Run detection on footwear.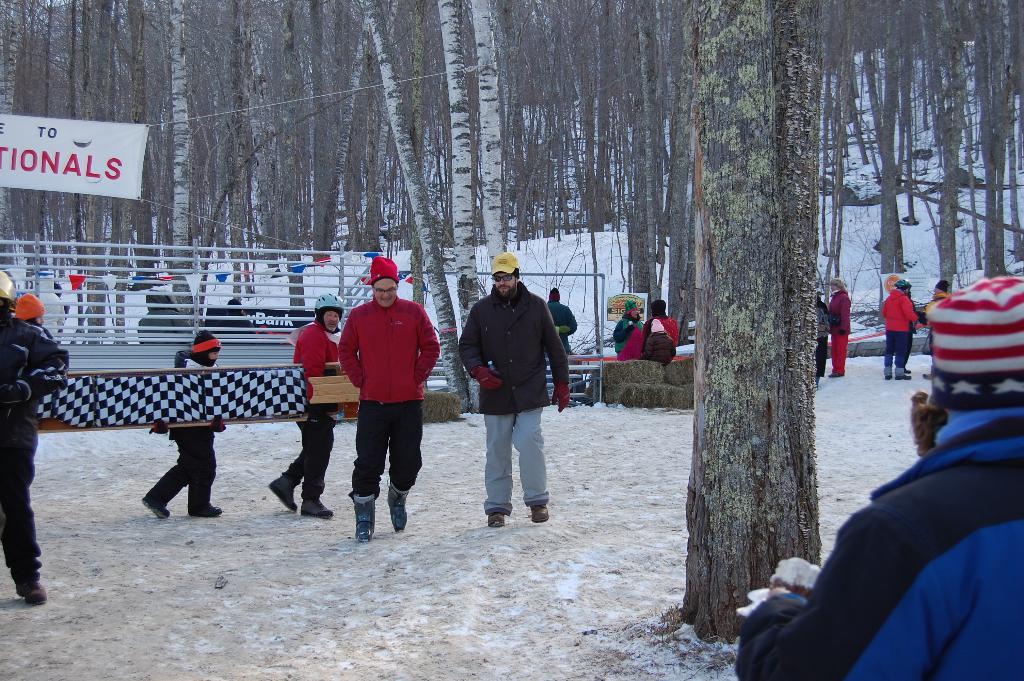
Result: {"x1": 143, "y1": 493, "x2": 172, "y2": 521}.
